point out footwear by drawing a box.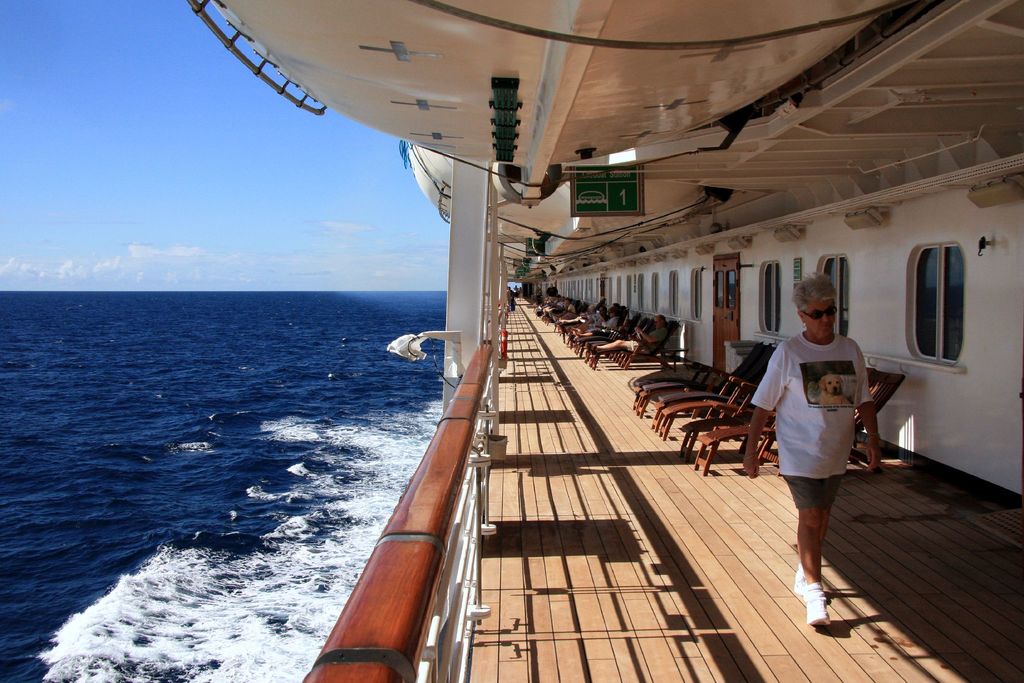
{"left": 794, "top": 562, "right": 808, "bottom": 595}.
